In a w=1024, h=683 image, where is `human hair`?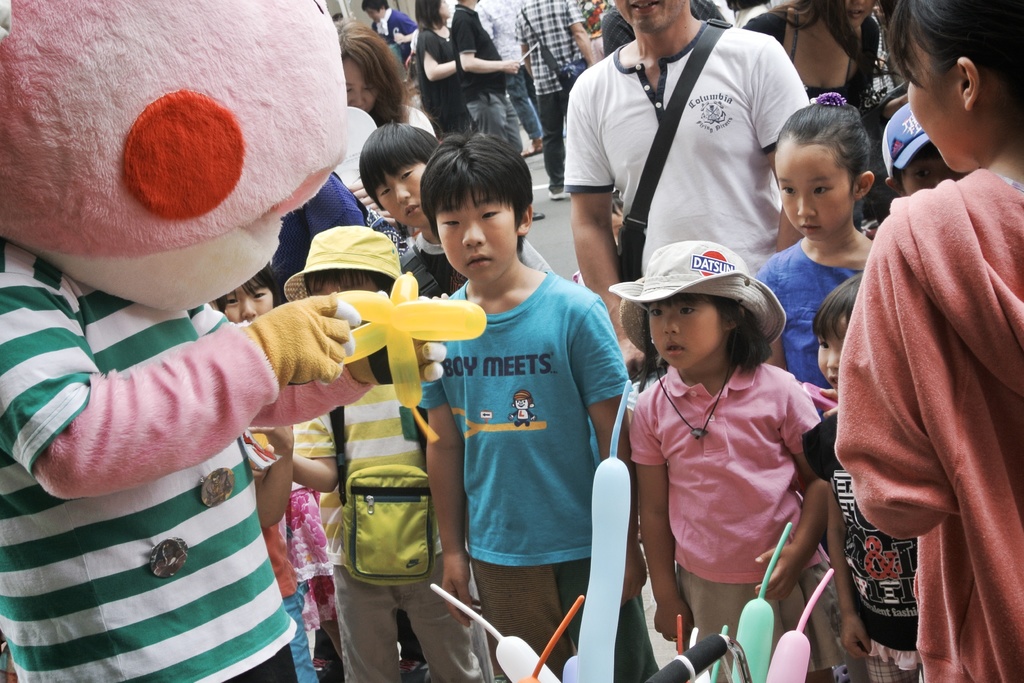
<region>884, 0, 1023, 88</region>.
